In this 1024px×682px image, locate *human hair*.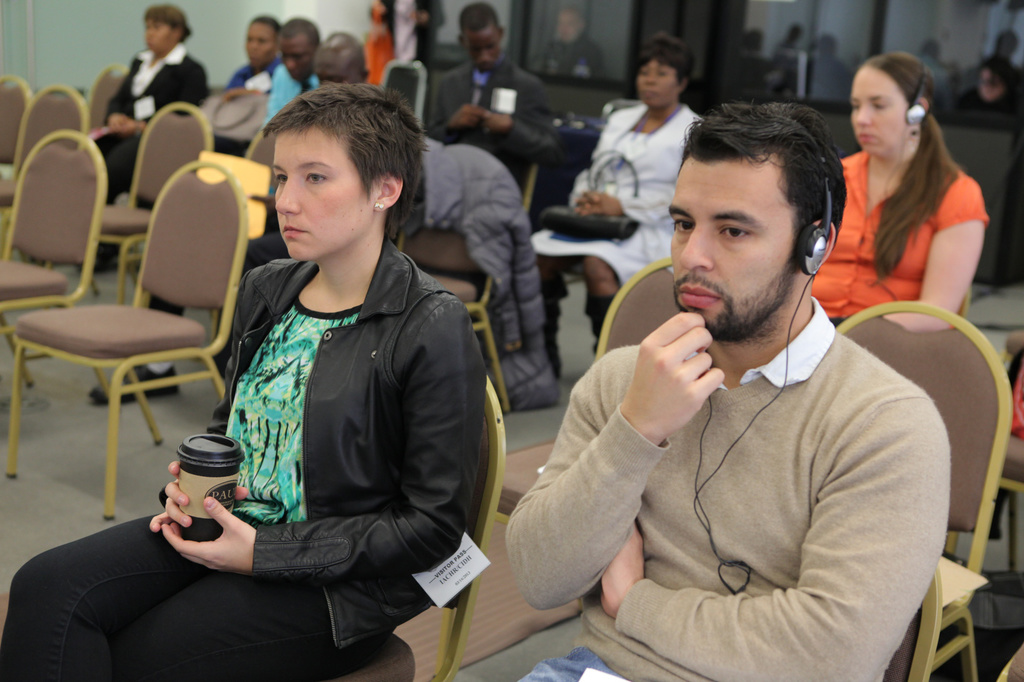
Bounding box: 995:31:1020:54.
